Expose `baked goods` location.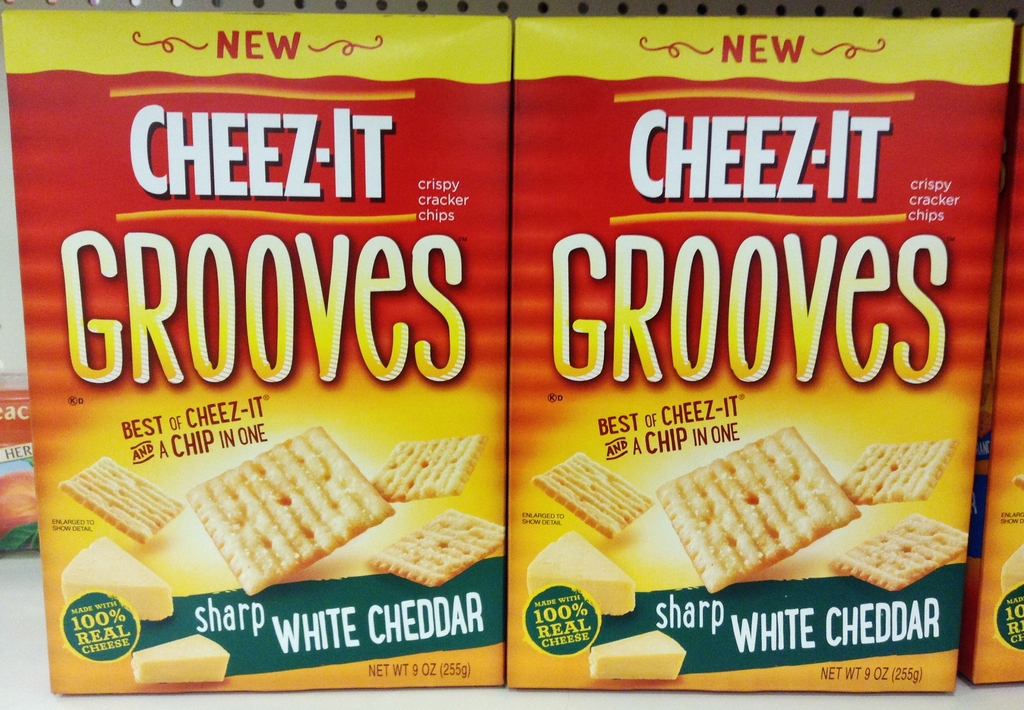
Exposed at [x1=365, y1=507, x2=502, y2=590].
